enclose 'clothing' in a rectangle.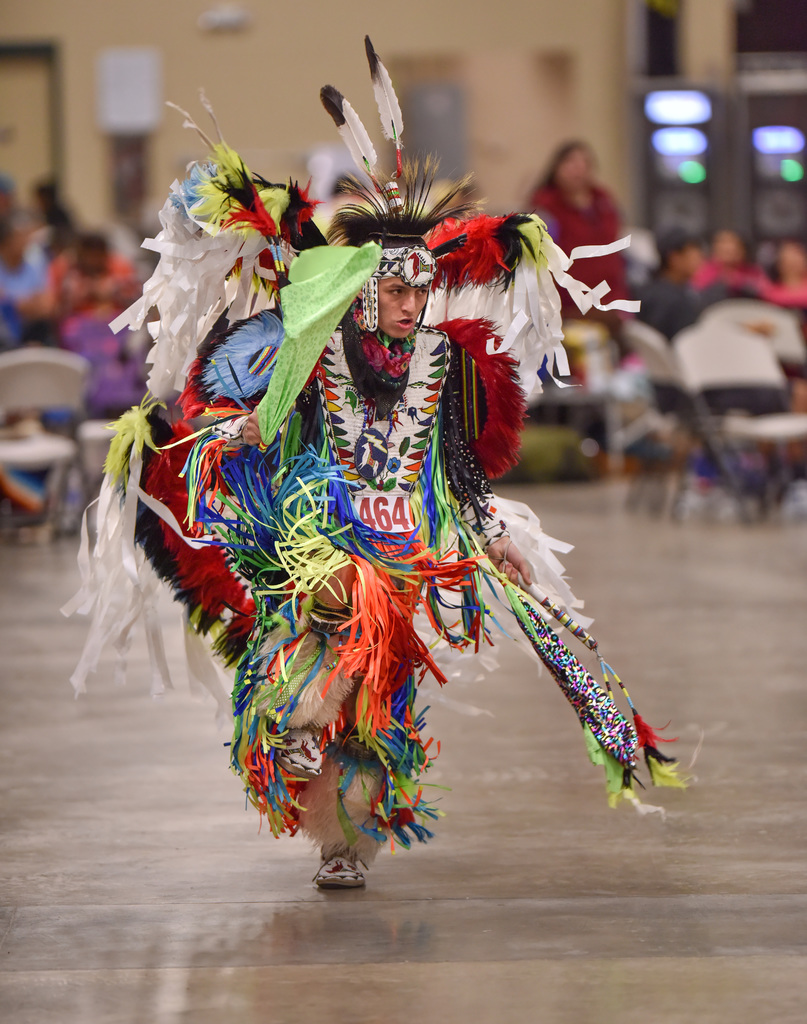
l=520, t=180, r=621, b=311.
